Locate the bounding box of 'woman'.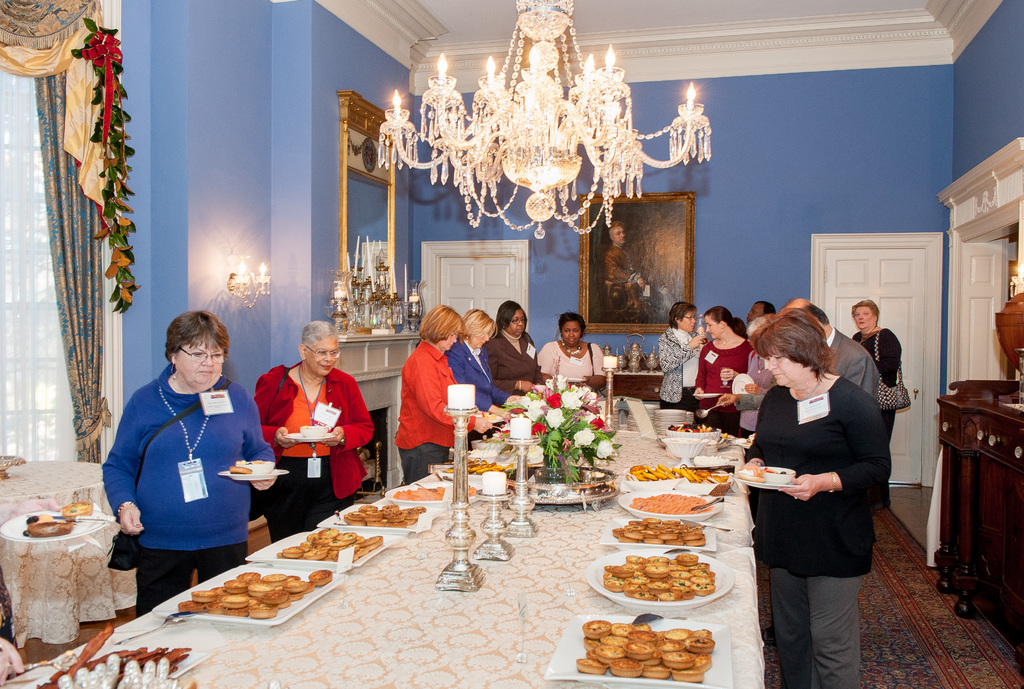
Bounding box: box=[540, 318, 612, 384].
